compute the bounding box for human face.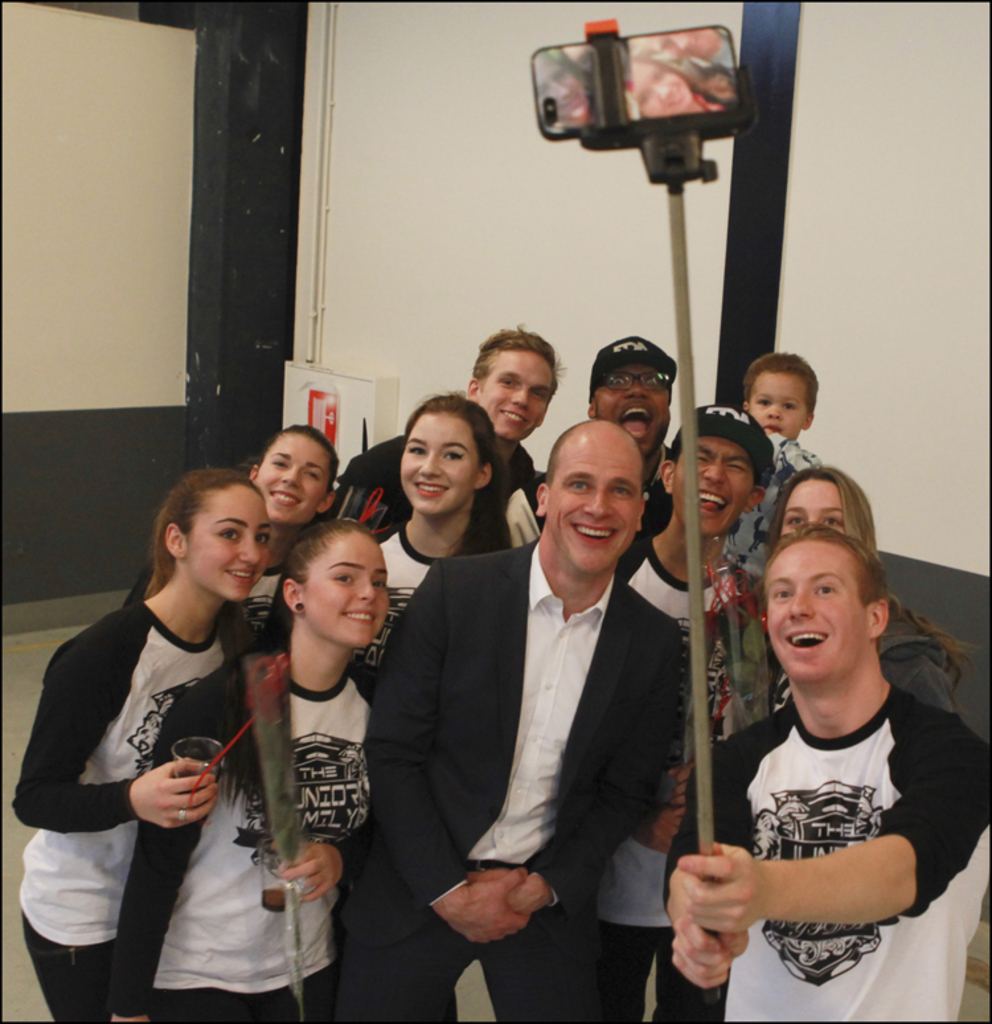
BBox(185, 486, 275, 603).
